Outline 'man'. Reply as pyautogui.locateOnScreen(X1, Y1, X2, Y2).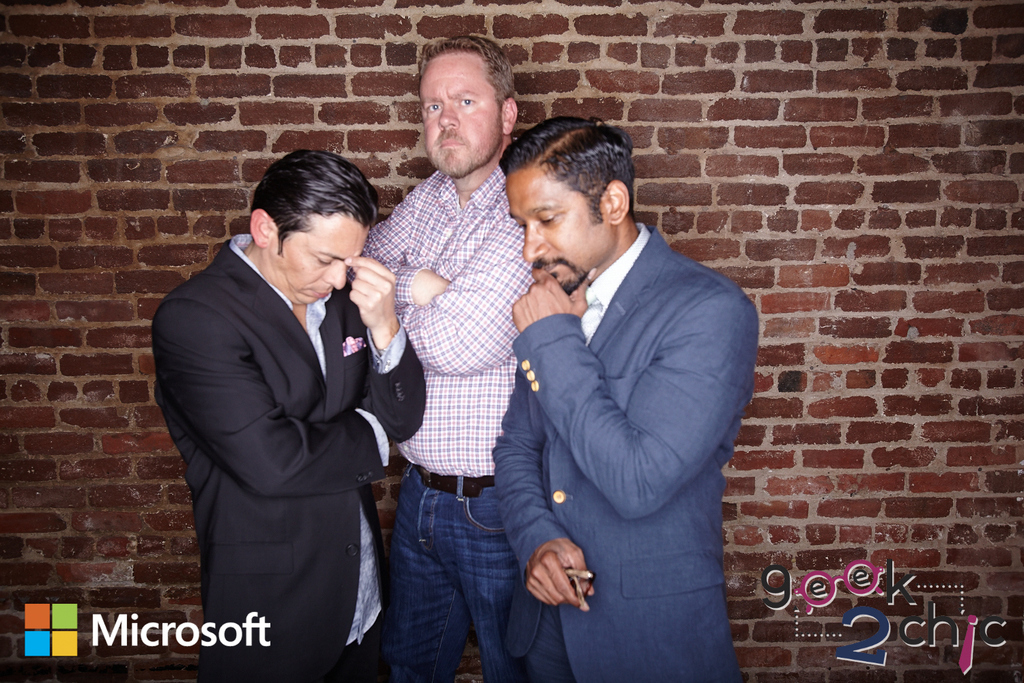
pyautogui.locateOnScreen(358, 36, 539, 682).
